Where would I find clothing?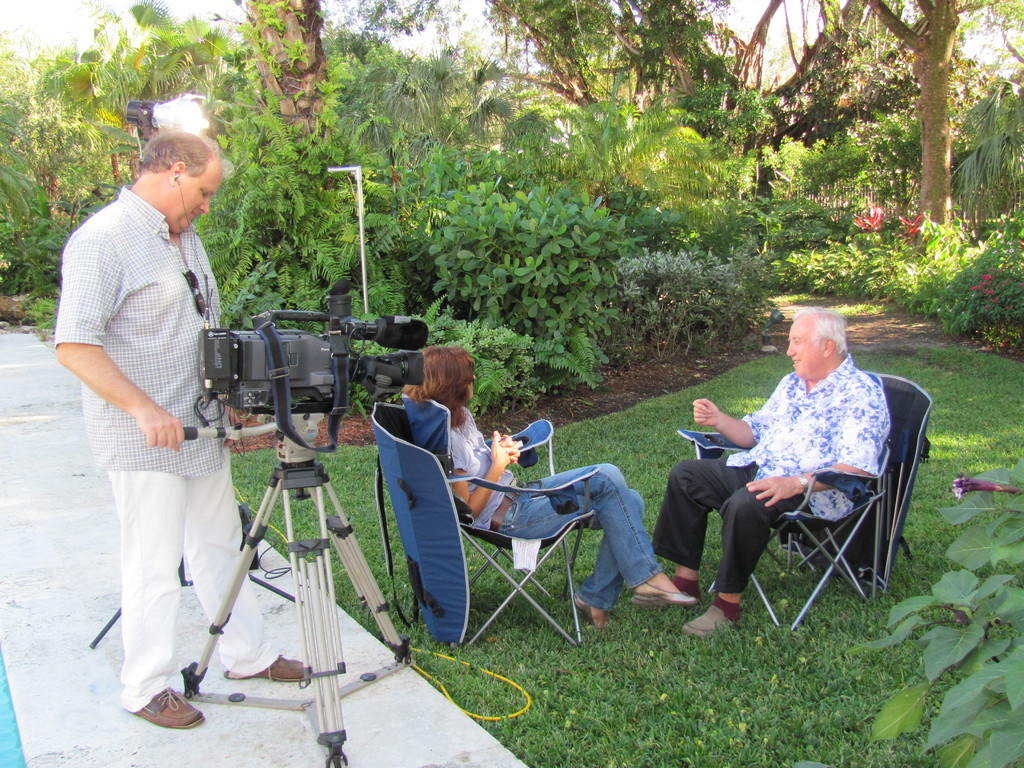
At 651/355/894/595.
